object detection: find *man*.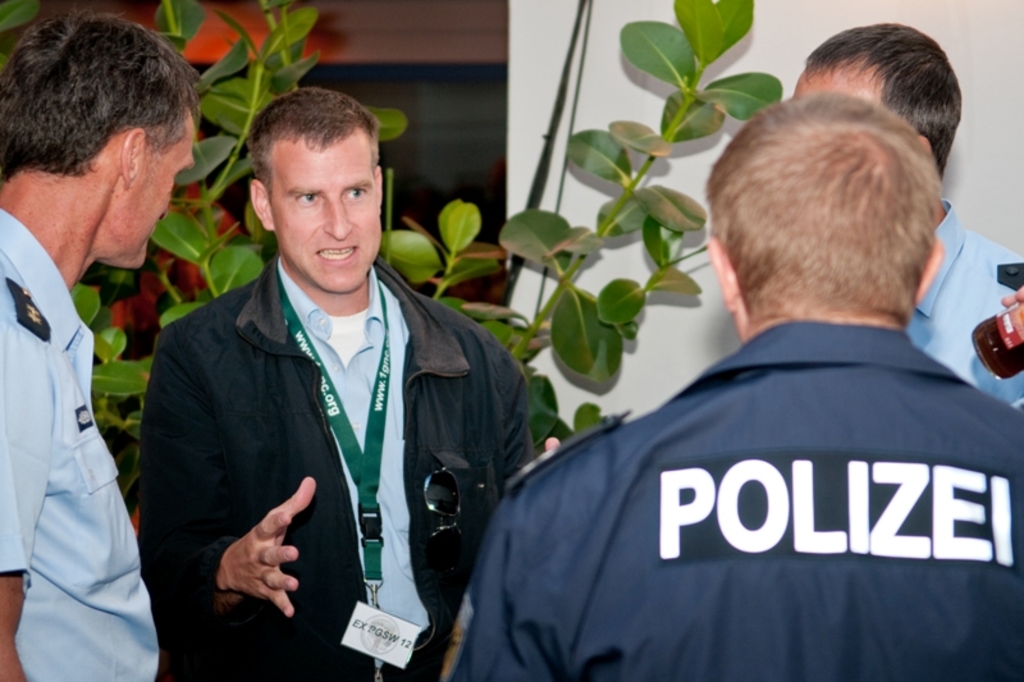
Rect(794, 15, 1023, 431).
